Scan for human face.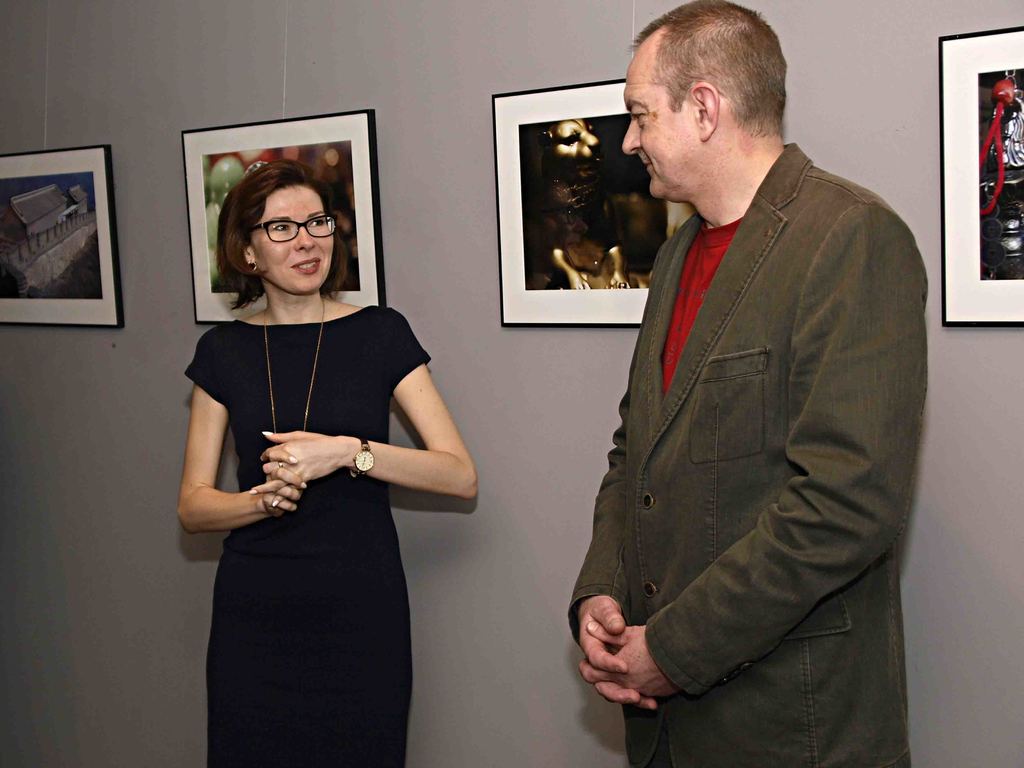
Scan result: 248,183,334,296.
